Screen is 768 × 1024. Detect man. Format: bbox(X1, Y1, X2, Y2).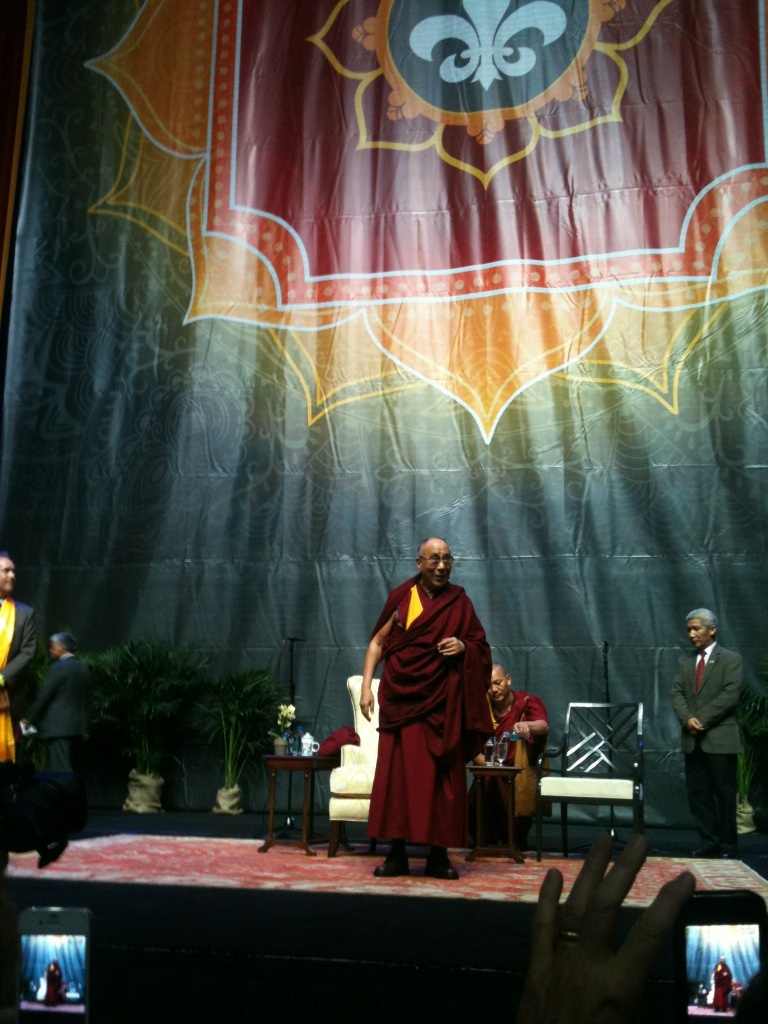
bbox(653, 601, 757, 846).
